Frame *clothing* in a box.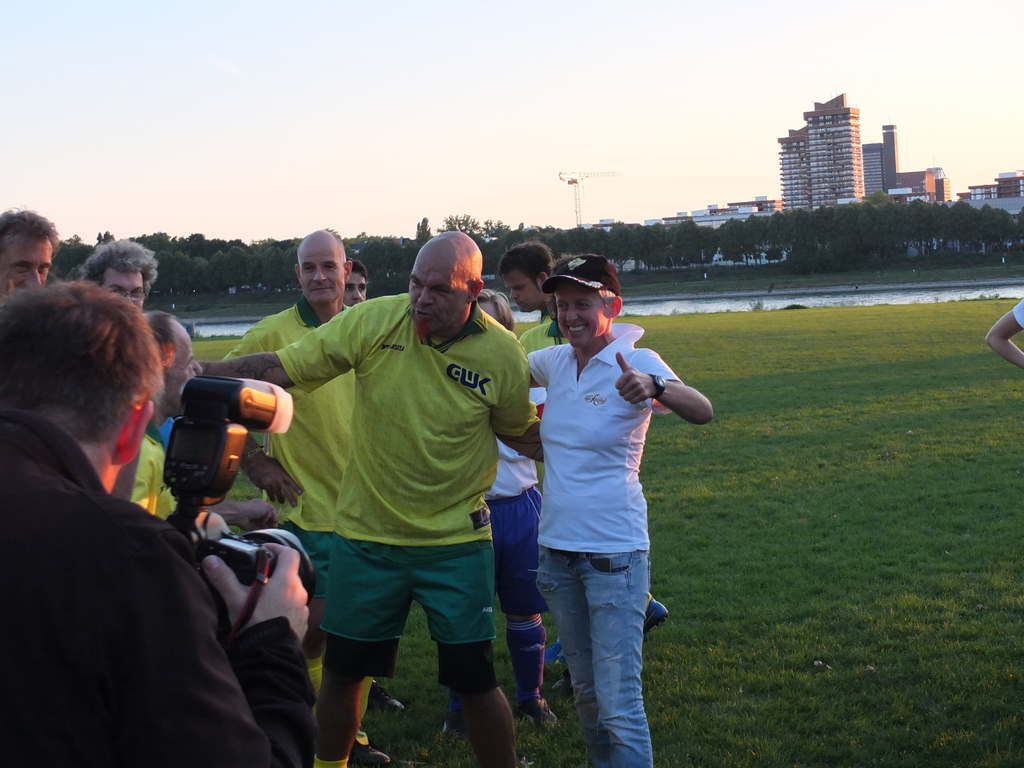
[106,420,179,532].
